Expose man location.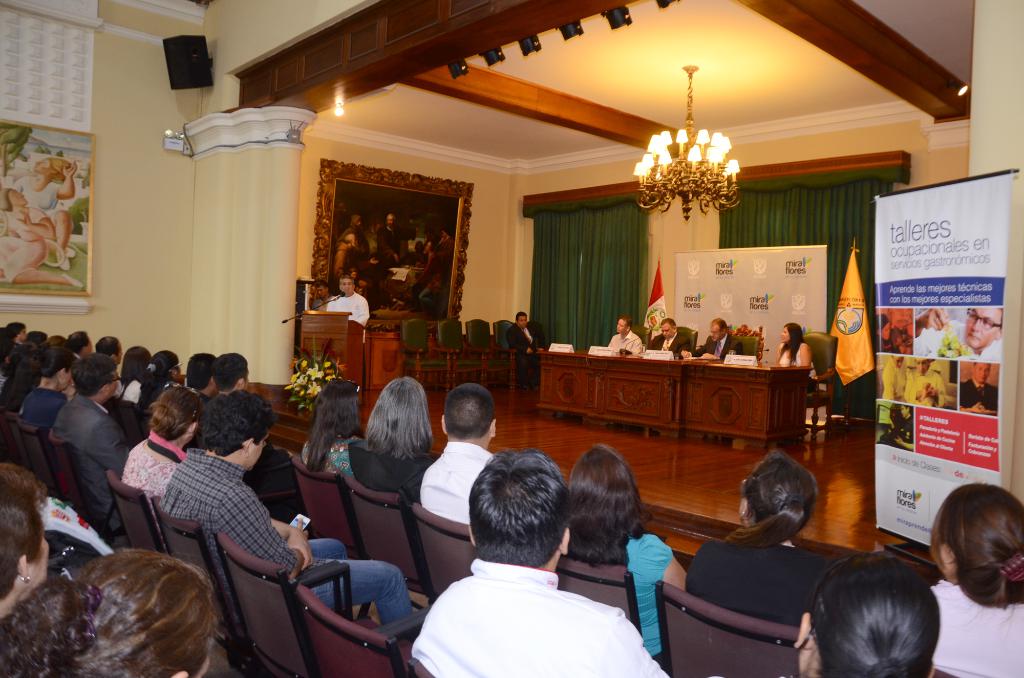
Exposed at <bbox>649, 317, 692, 359</bbox>.
